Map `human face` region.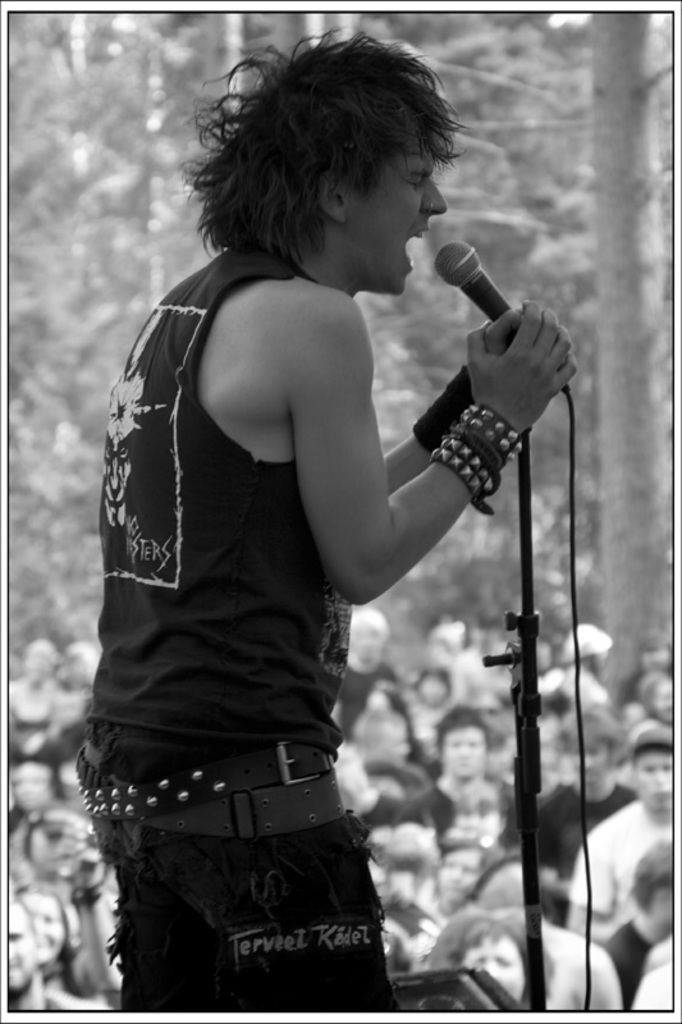
Mapped to region(445, 925, 522, 1005).
